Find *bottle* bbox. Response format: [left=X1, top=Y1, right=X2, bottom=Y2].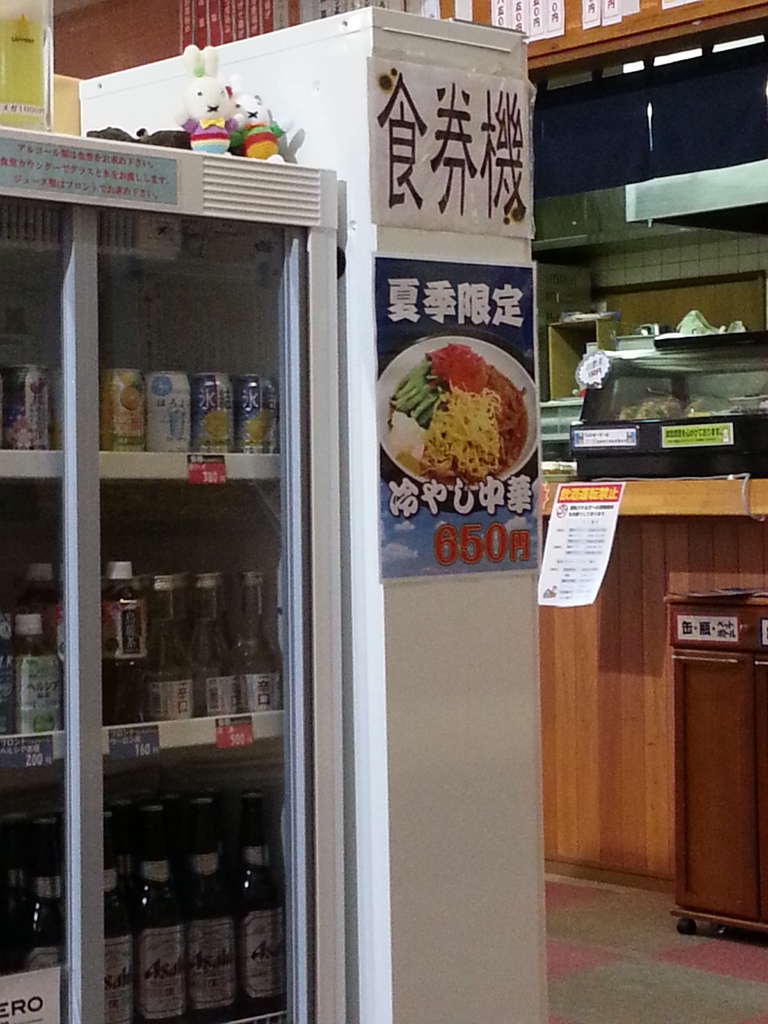
[left=172, top=575, right=186, bottom=662].
